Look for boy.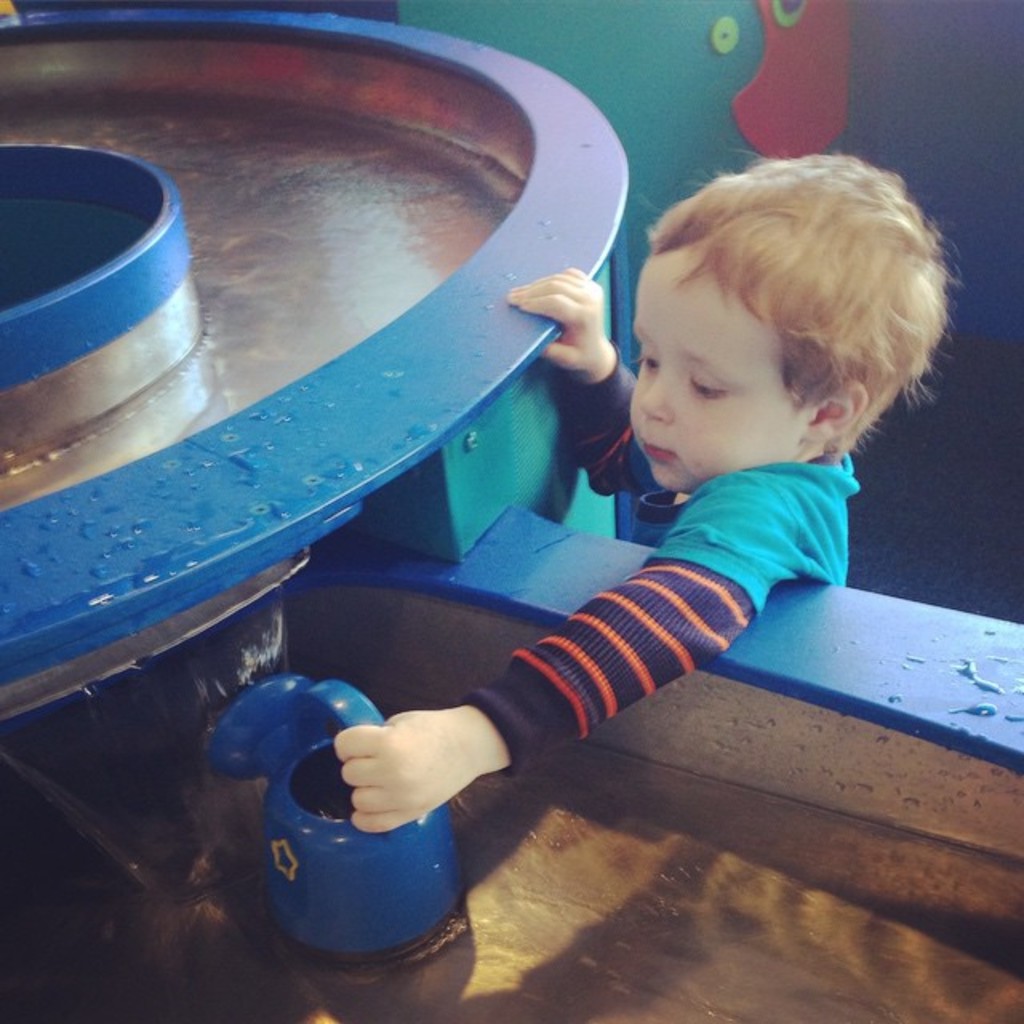
Found: (x1=387, y1=186, x2=896, y2=880).
